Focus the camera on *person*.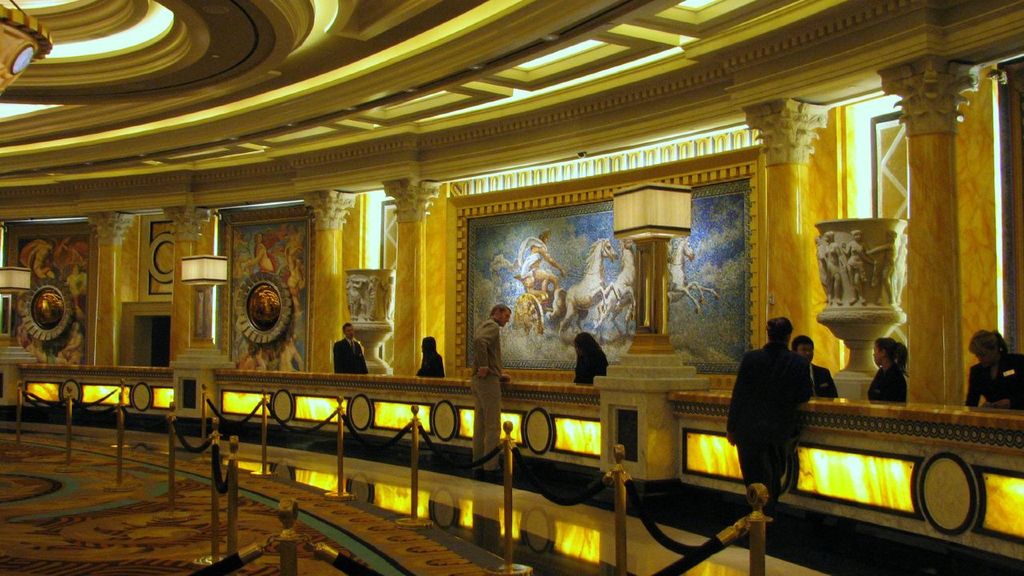
Focus region: {"x1": 333, "y1": 322, "x2": 370, "y2": 374}.
